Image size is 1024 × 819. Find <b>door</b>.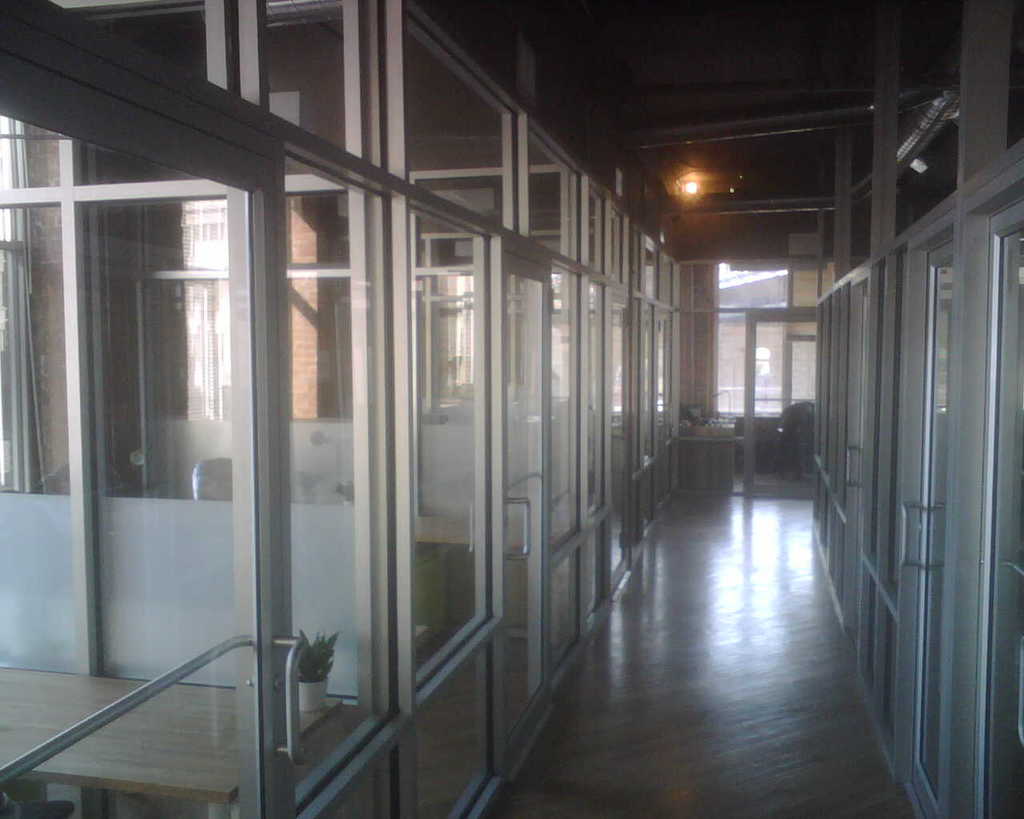
[x1=905, y1=220, x2=958, y2=818].
